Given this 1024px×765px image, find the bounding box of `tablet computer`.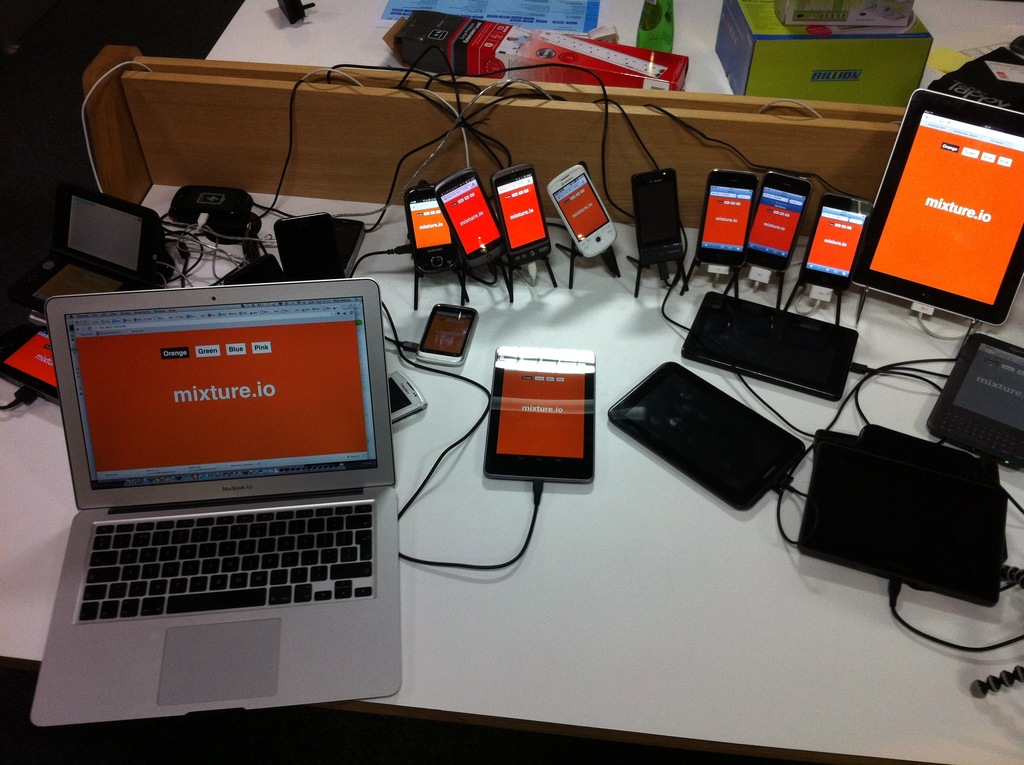
box=[929, 334, 1023, 472].
